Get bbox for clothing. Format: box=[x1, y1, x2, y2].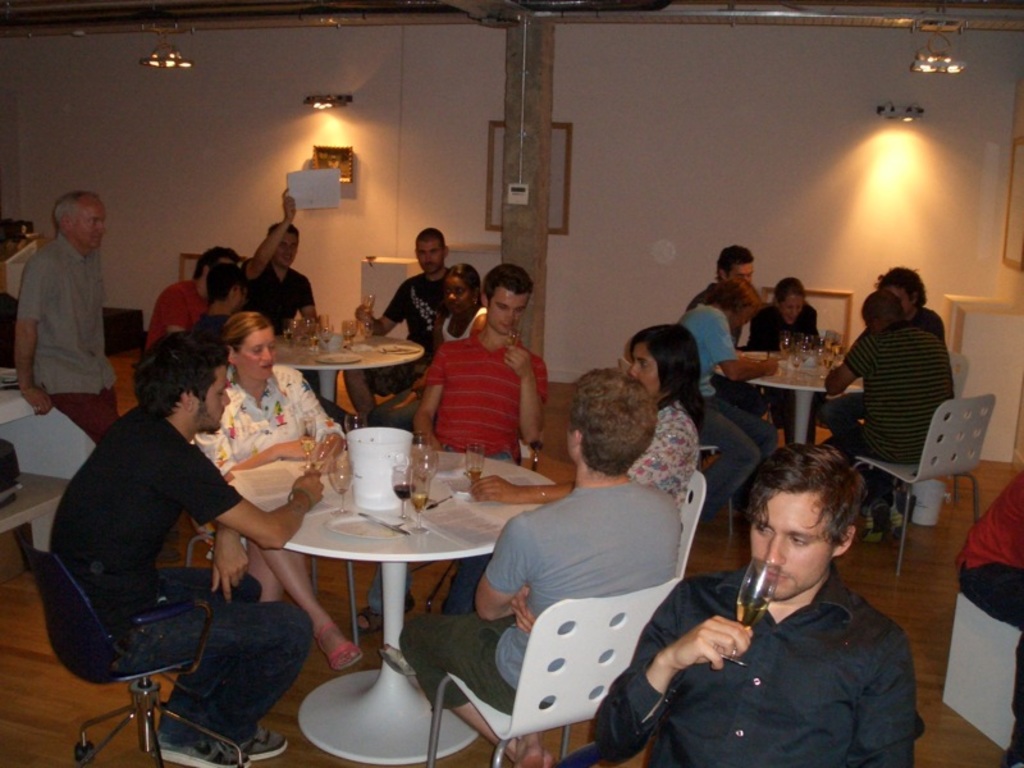
box=[814, 321, 956, 503].
